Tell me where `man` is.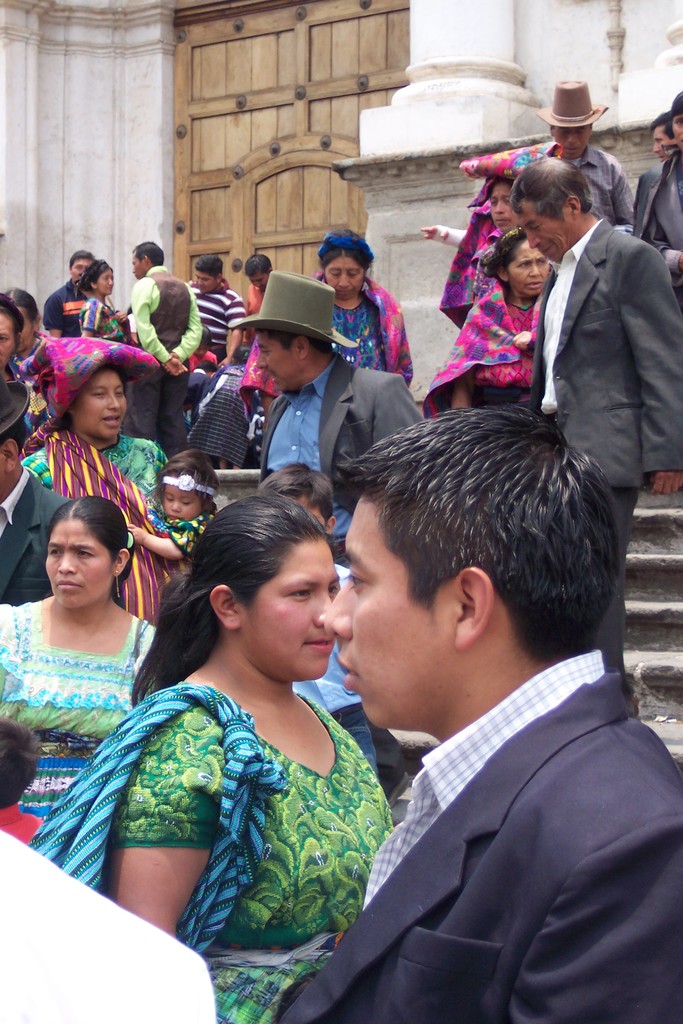
`man` is at l=0, t=378, r=76, b=604.
